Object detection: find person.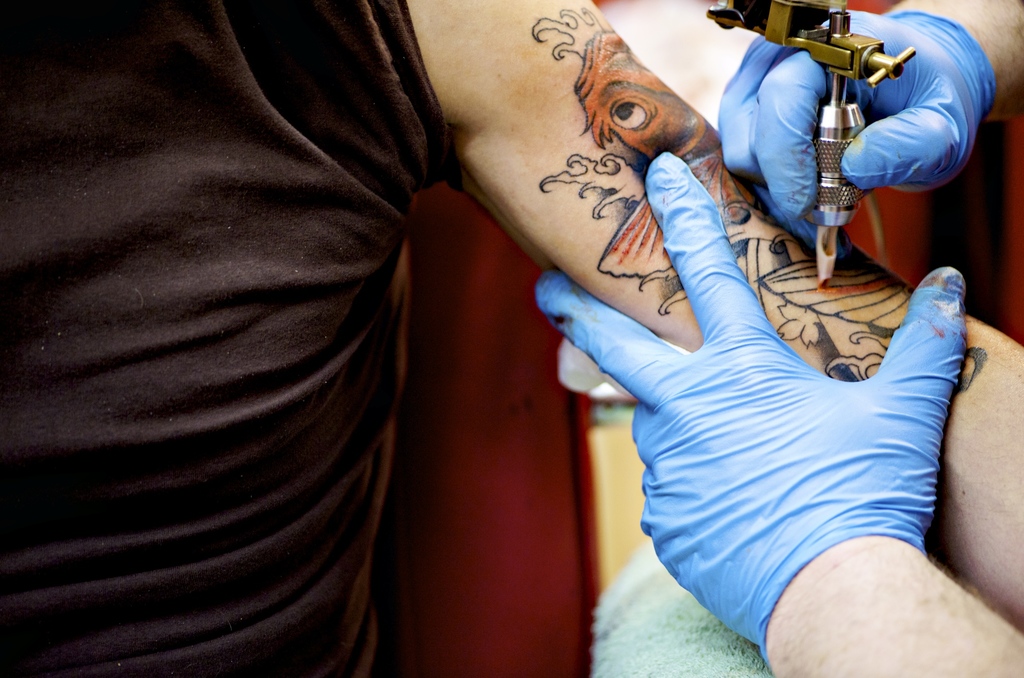
left=0, top=0, right=1023, bottom=677.
